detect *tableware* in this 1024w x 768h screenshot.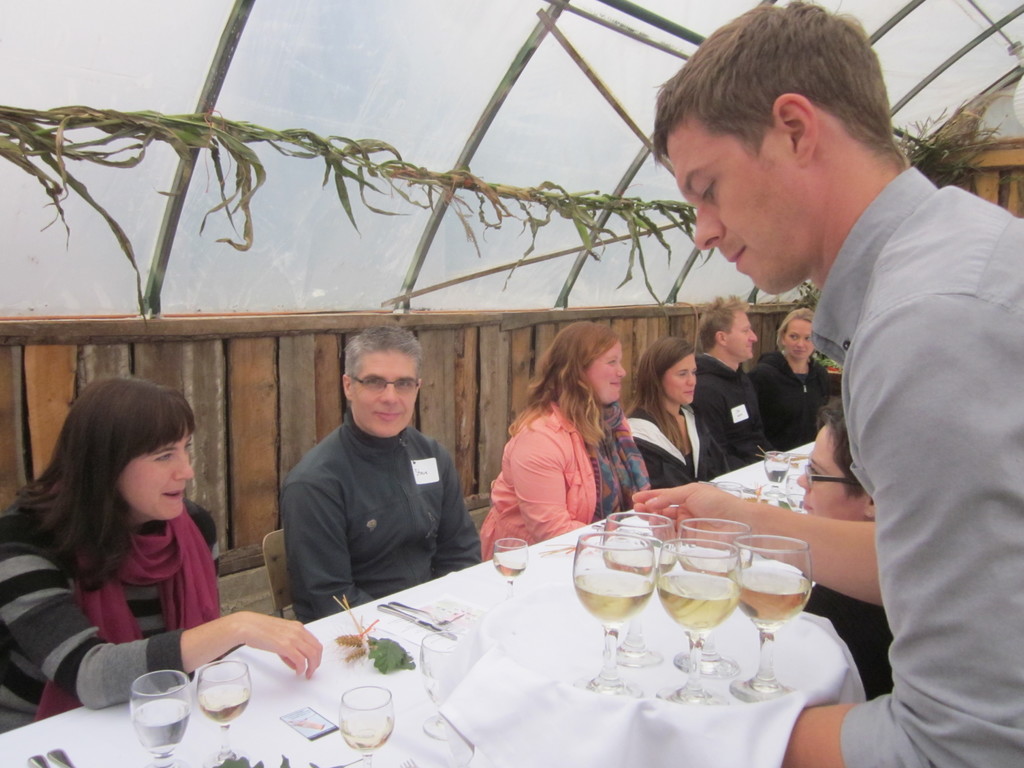
Detection: locate(196, 660, 253, 767).
